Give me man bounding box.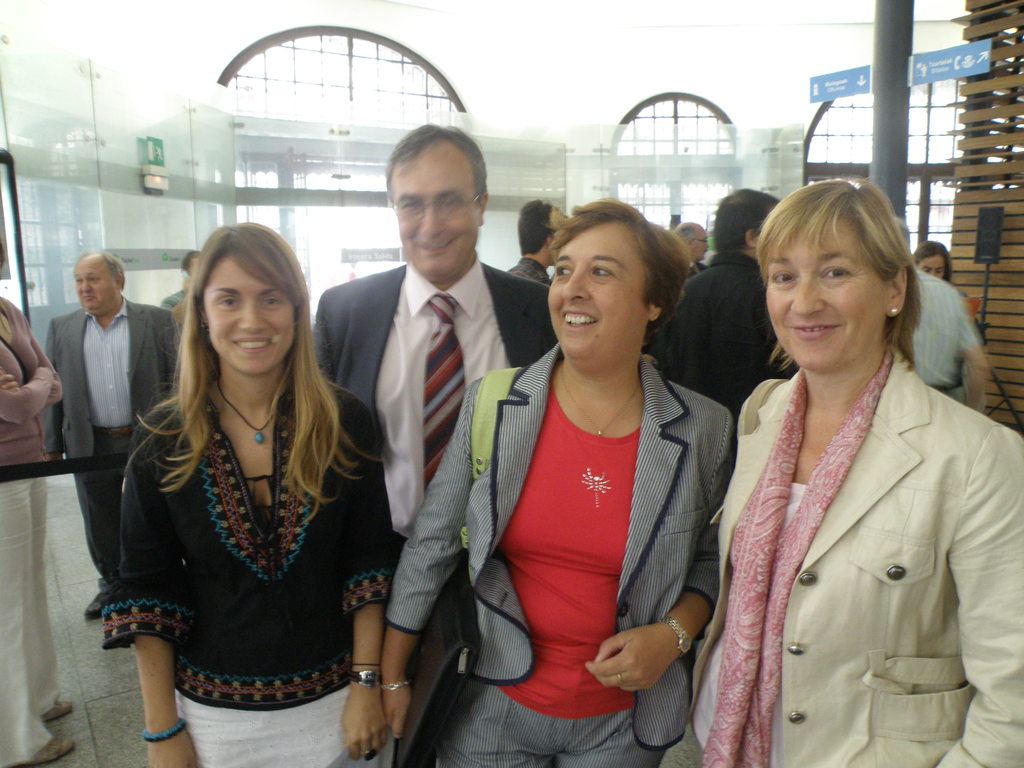
315, 124, 554, 584.
